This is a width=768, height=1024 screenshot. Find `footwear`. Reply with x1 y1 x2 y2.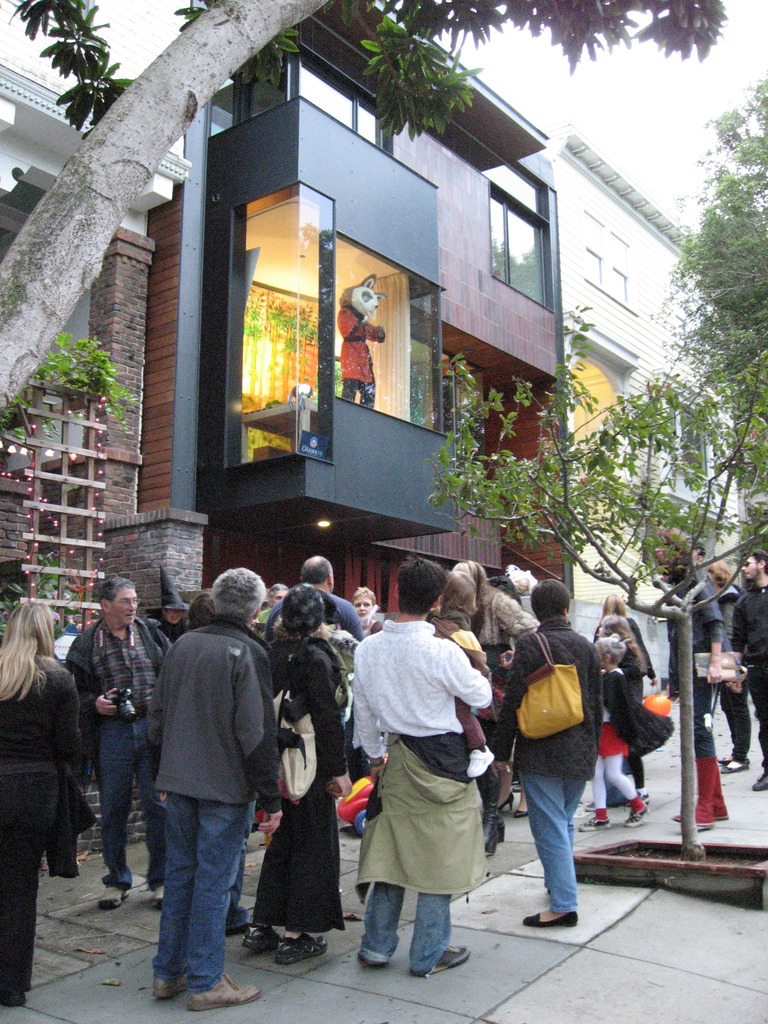
148 973 189 1003.
